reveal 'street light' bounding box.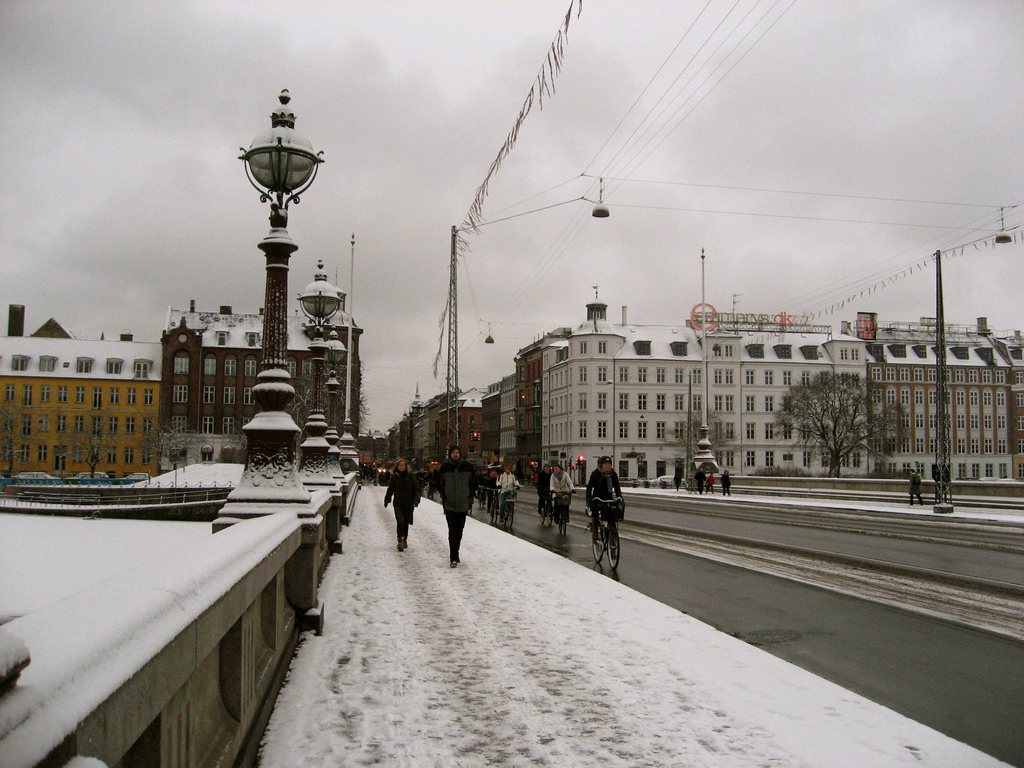
Revealed: crop(330, 333, 361, 495).
